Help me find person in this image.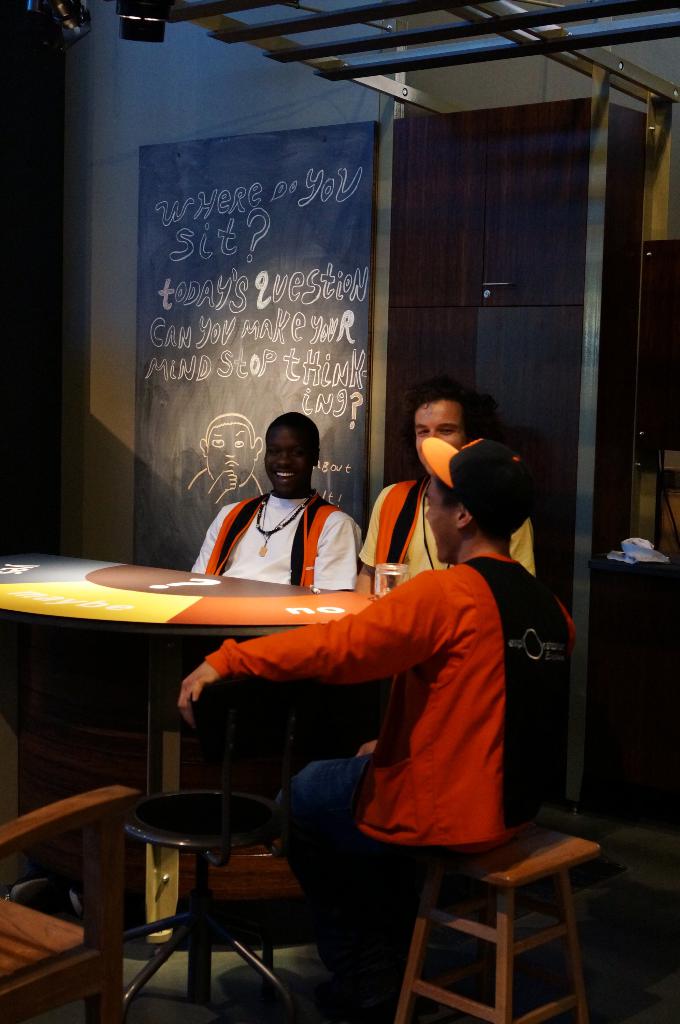
Found it: x1=190, y1=415, x2=363, y2=615.
